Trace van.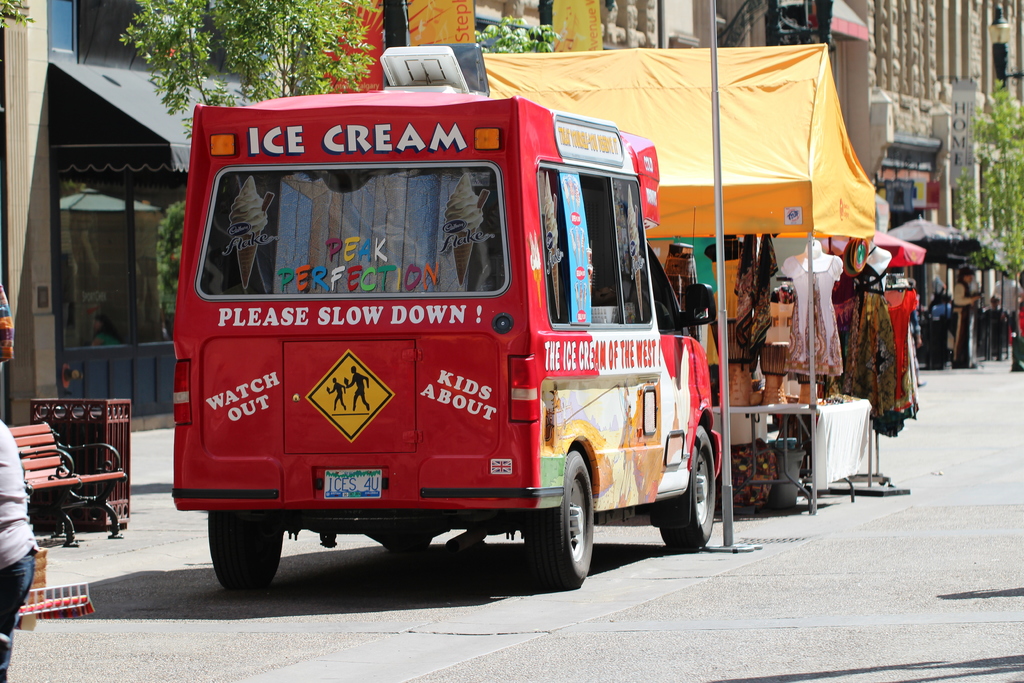
Traced to 170,42,719,589.
